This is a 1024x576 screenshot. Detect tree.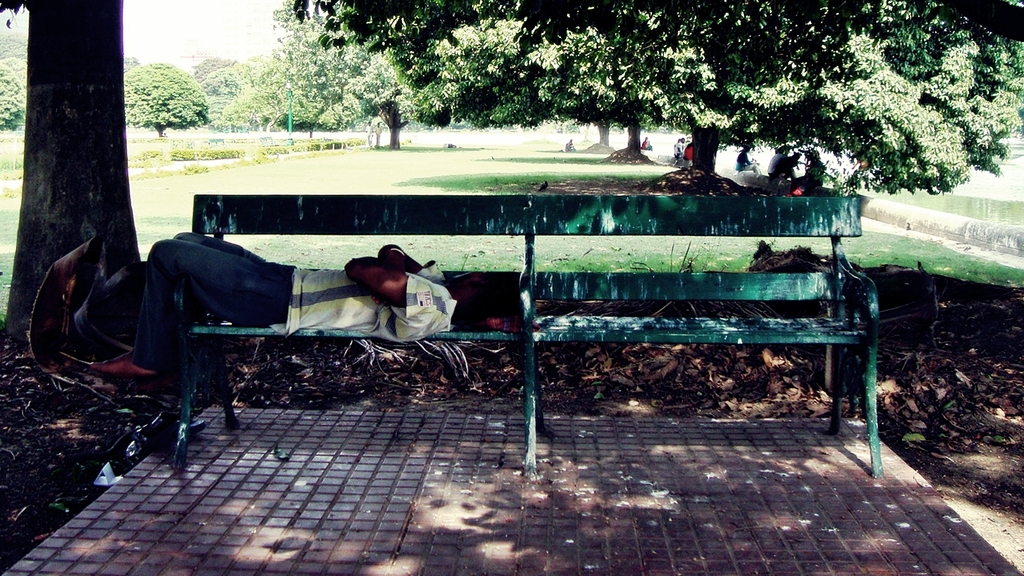
{"left": 289, "top": 0, "right": 1022, "bottom": 192}.
